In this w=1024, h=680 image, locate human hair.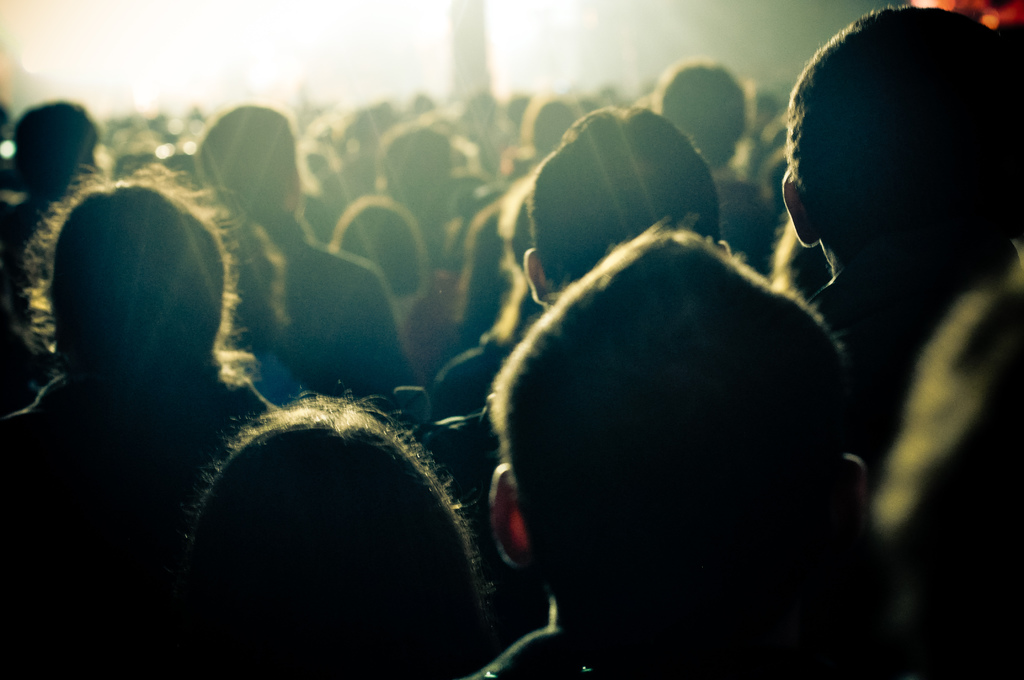
Bounding box: {"left": 11, "top": 101, "right": 102, "bottom": 196}.
